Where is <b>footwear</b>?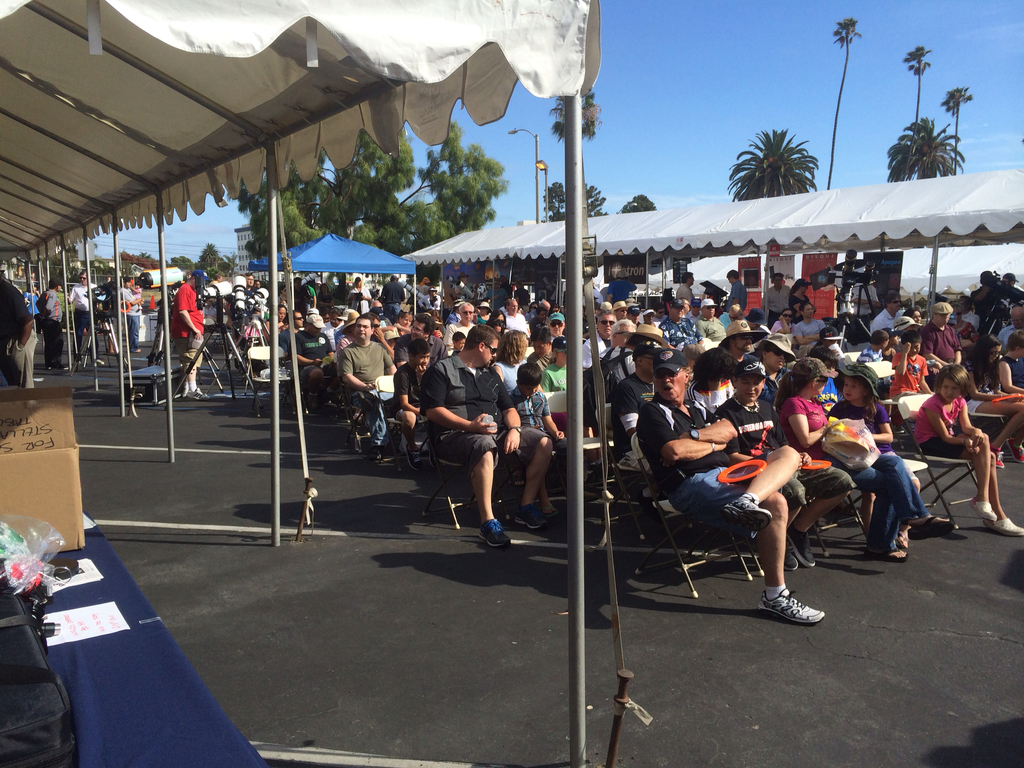
182 388 209 400.
